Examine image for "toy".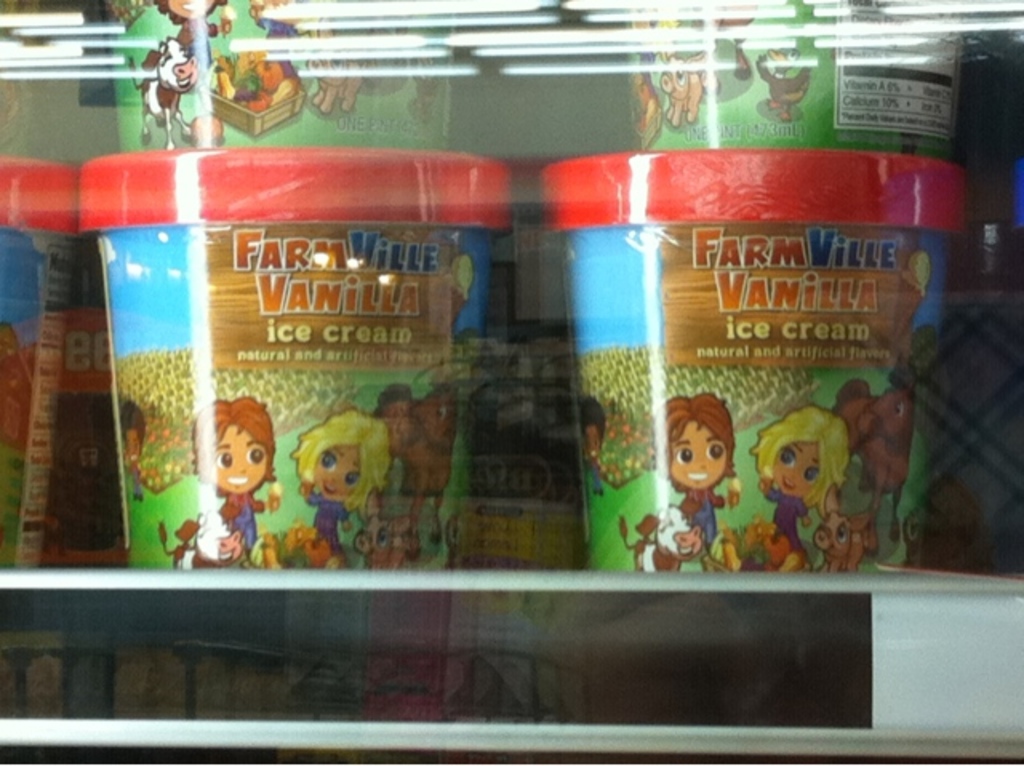
Examination result: {"x1": 288, "y1": 408, "x2": 389, "y2": 545}.
